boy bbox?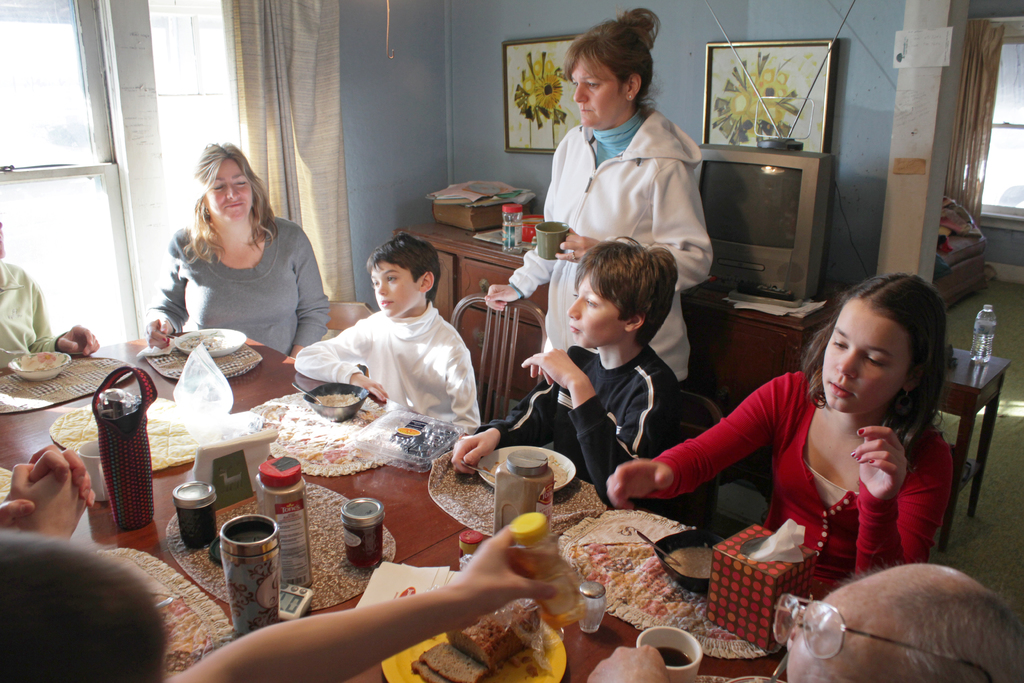
<region>442, 233, 728, 526</region>
